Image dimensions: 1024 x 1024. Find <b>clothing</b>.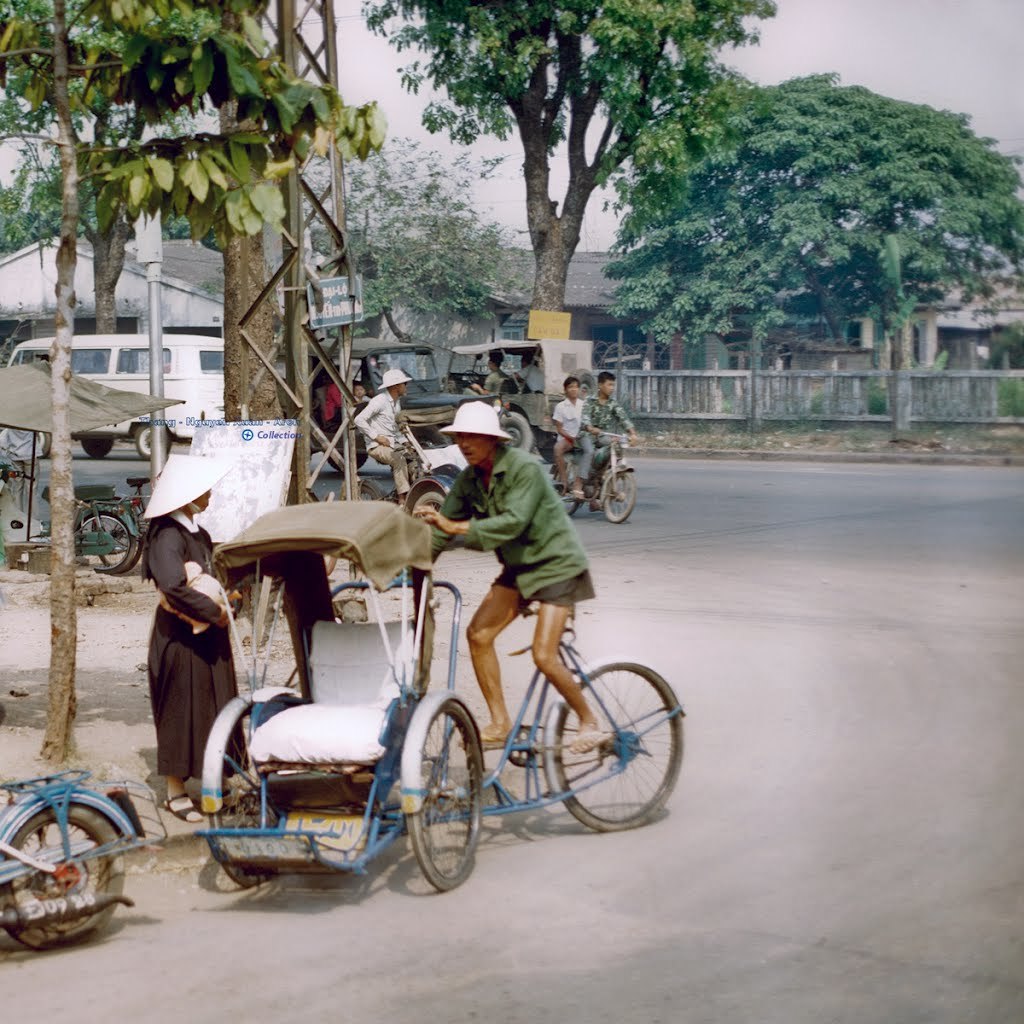
(x1=469, y1=370, x2=505, y2=395).
